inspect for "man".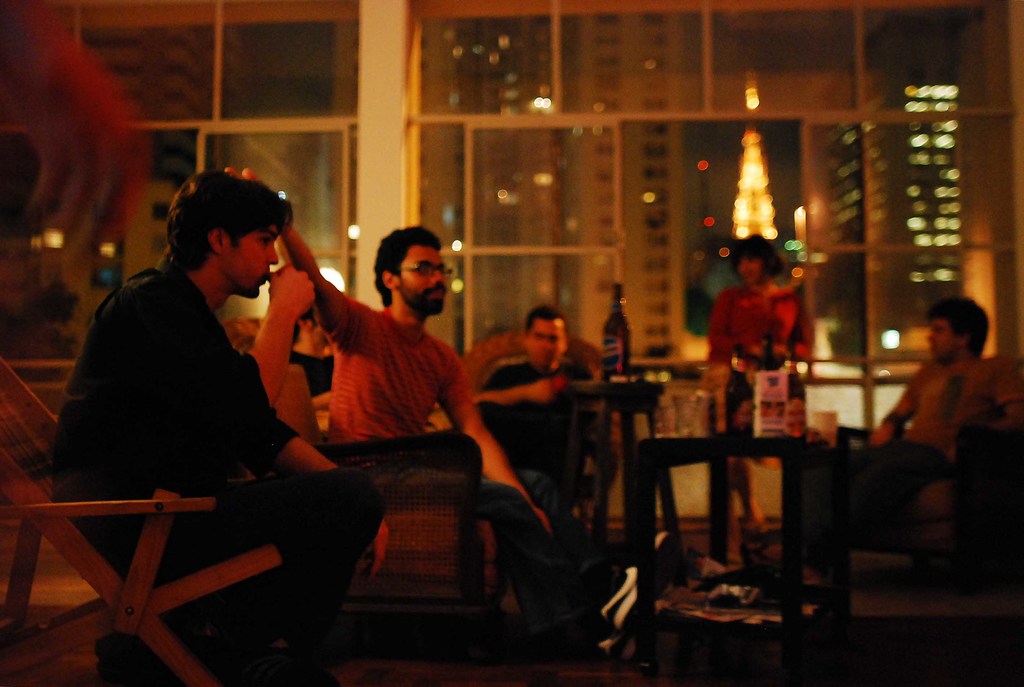
Inspection: {"left": 474, "top": 302, "right": 595, "bottom": 488}.
